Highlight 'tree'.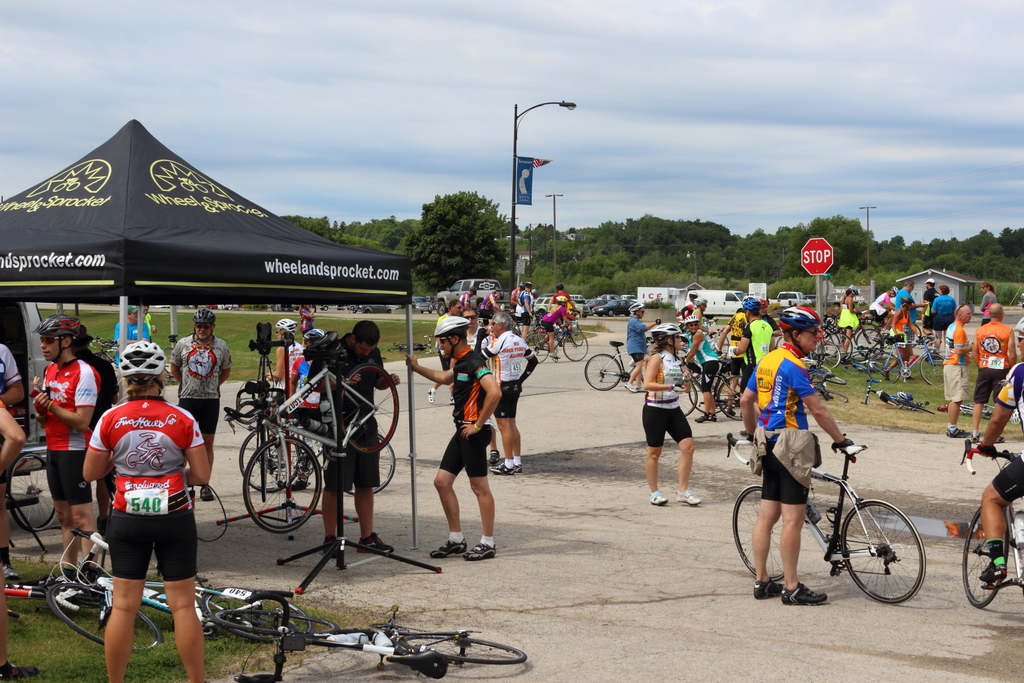
Highlighted region: box=[410, 186, 502, 295].
